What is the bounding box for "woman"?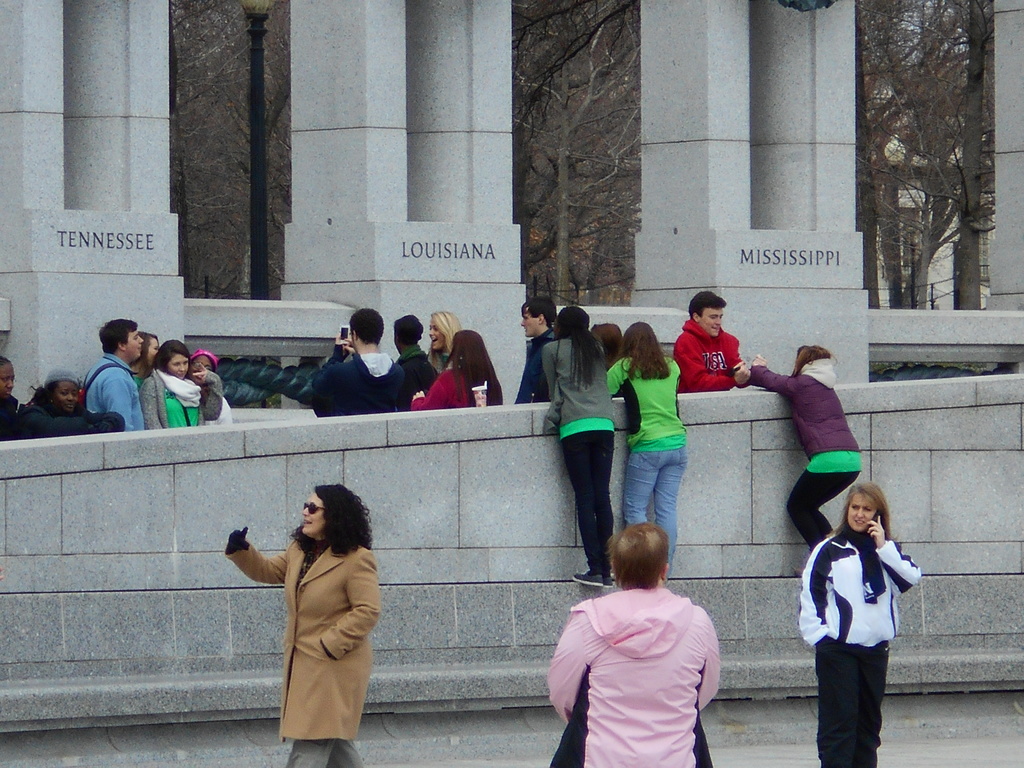
<box>223,479,381,767</box>.
